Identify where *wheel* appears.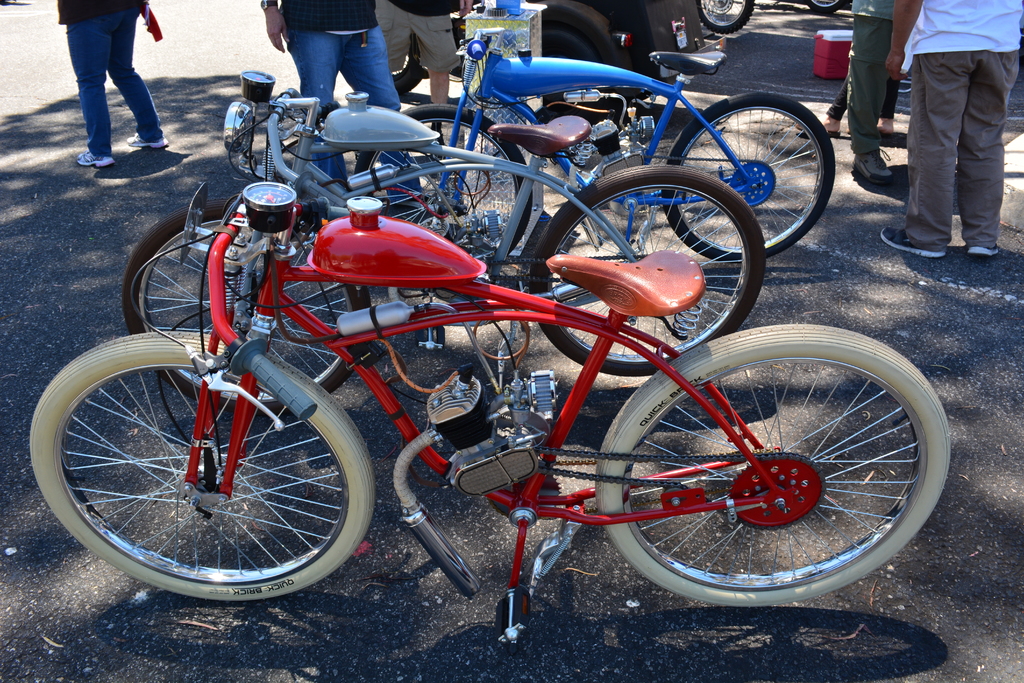
Appears at x1=40, y1=343, x2=374, y2=594.
